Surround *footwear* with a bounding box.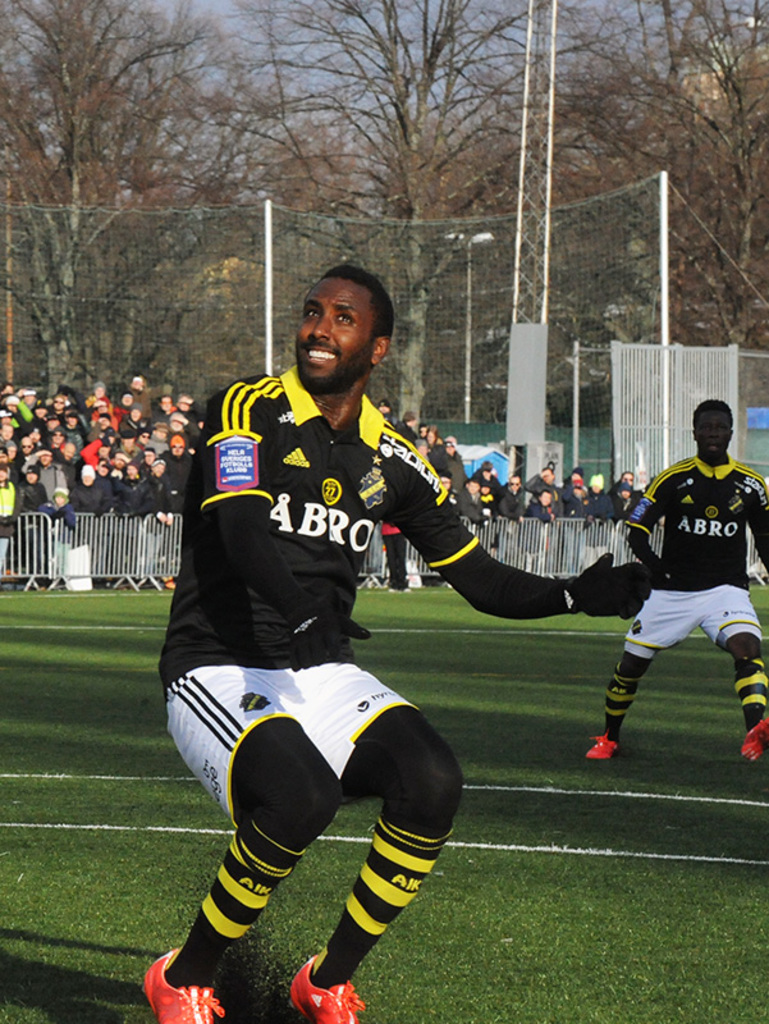
select_region(289, 936, 362, 1020).
